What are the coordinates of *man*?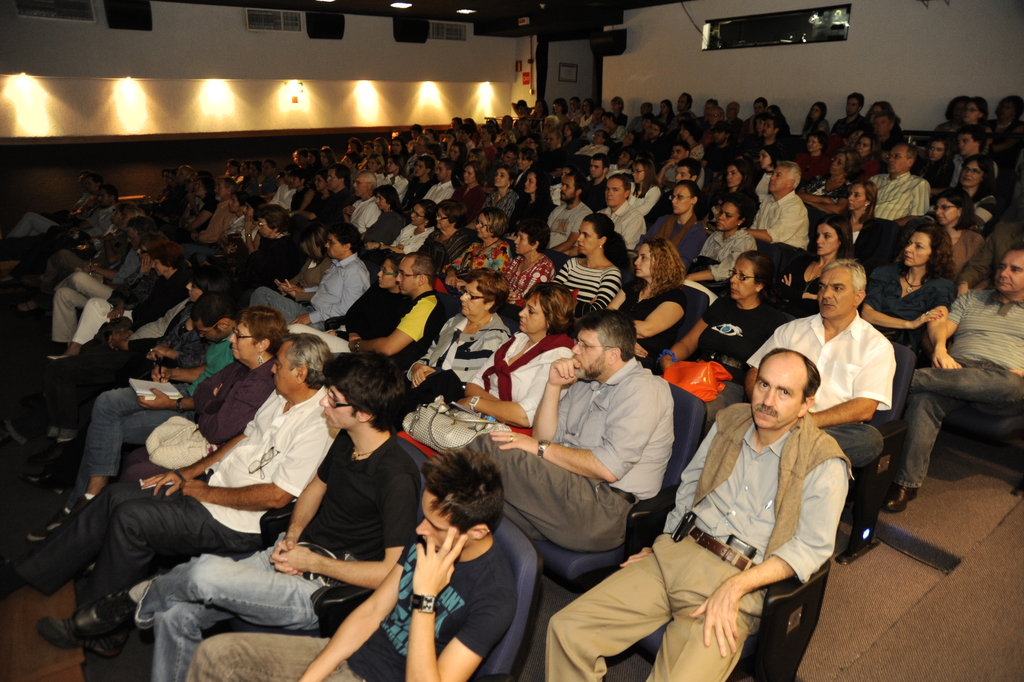
bbox=(37, 351, 416, 681).
